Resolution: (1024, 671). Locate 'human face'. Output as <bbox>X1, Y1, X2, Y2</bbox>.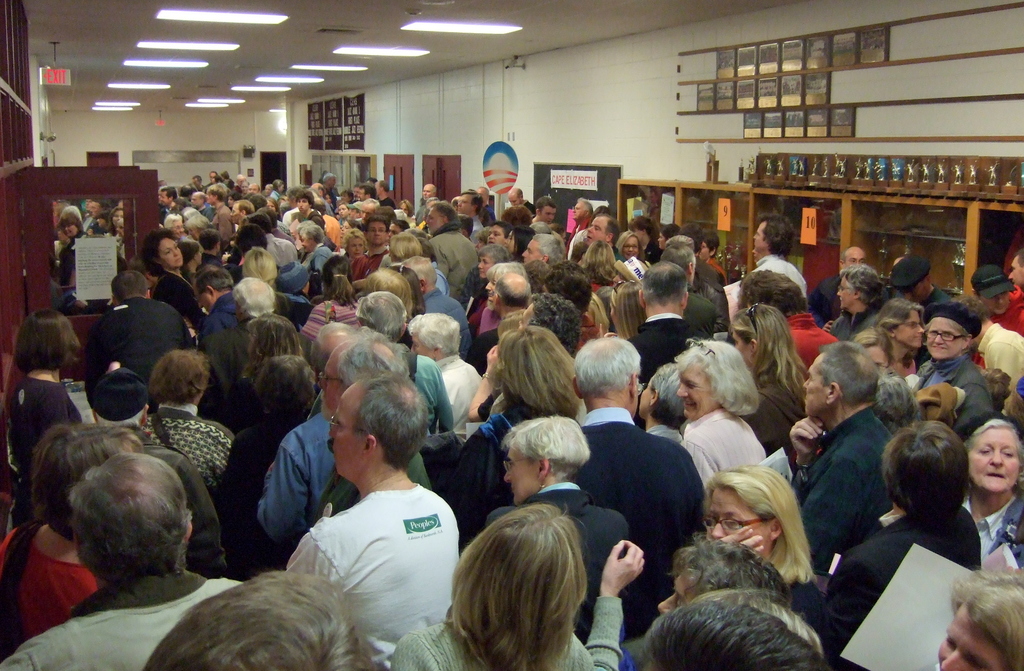
<bbox>323, 193, 332, 206</bbox>.
